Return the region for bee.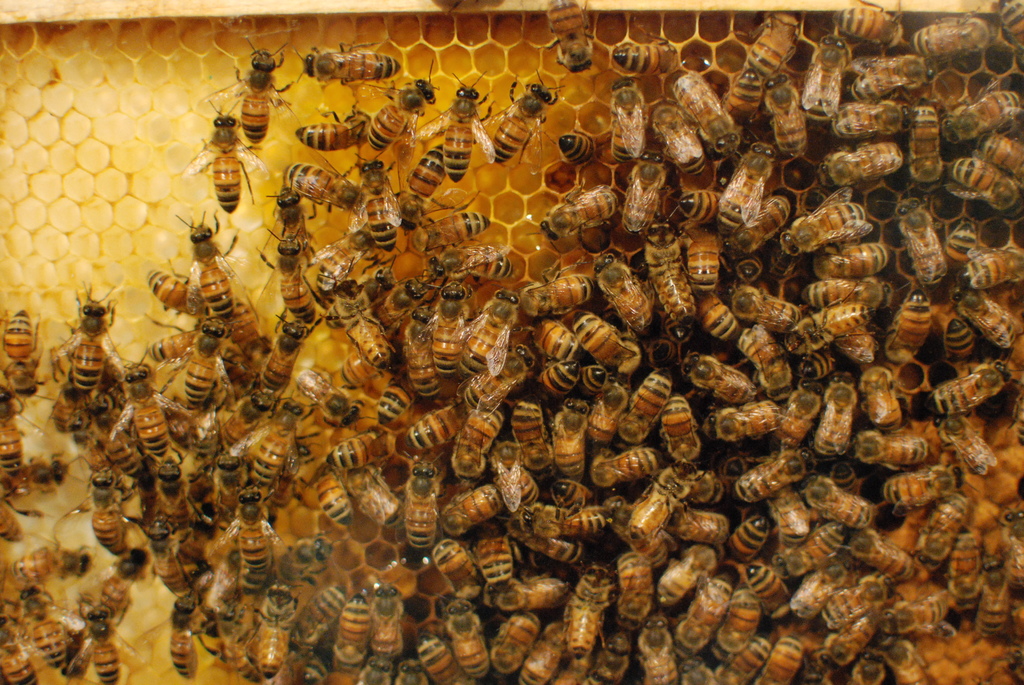
crop(211, 487, 276, 606).
